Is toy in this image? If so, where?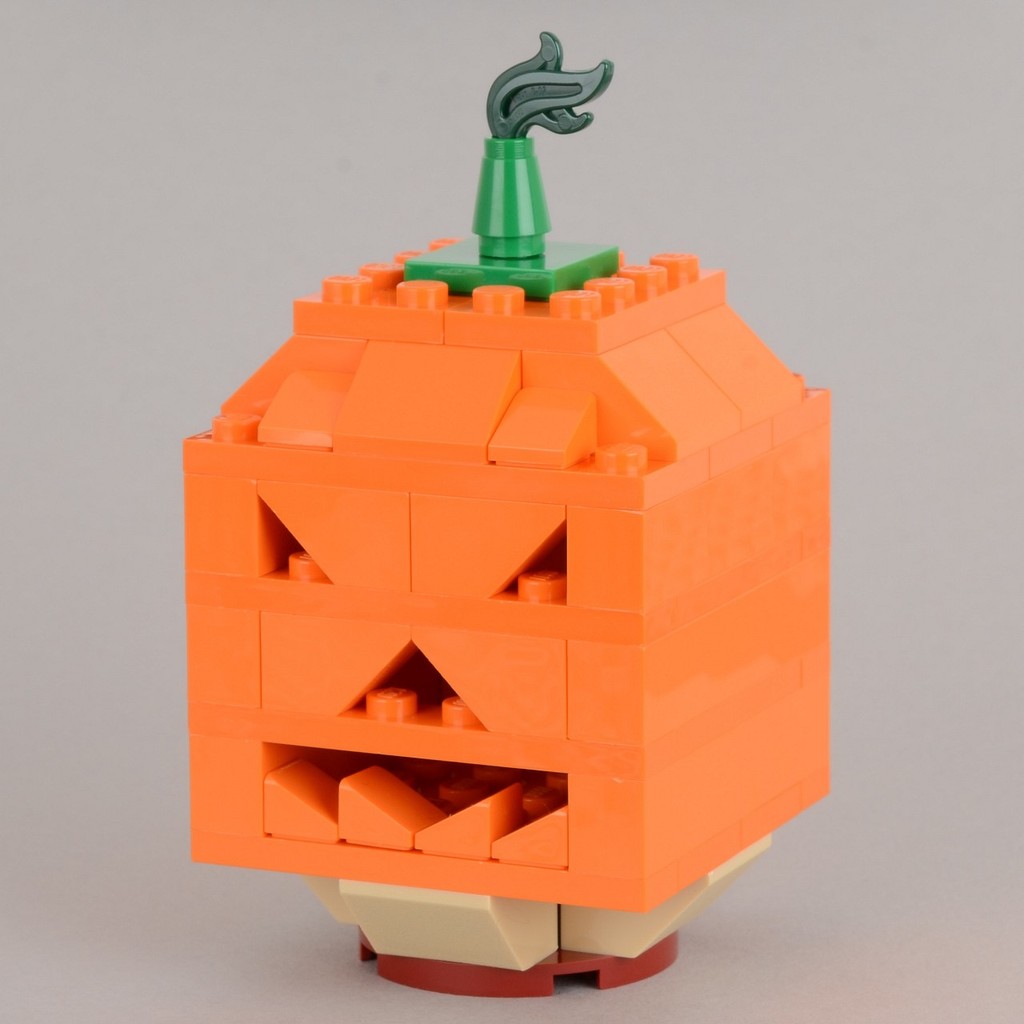
Yes, at bbox(176, 14, 829, 987).
